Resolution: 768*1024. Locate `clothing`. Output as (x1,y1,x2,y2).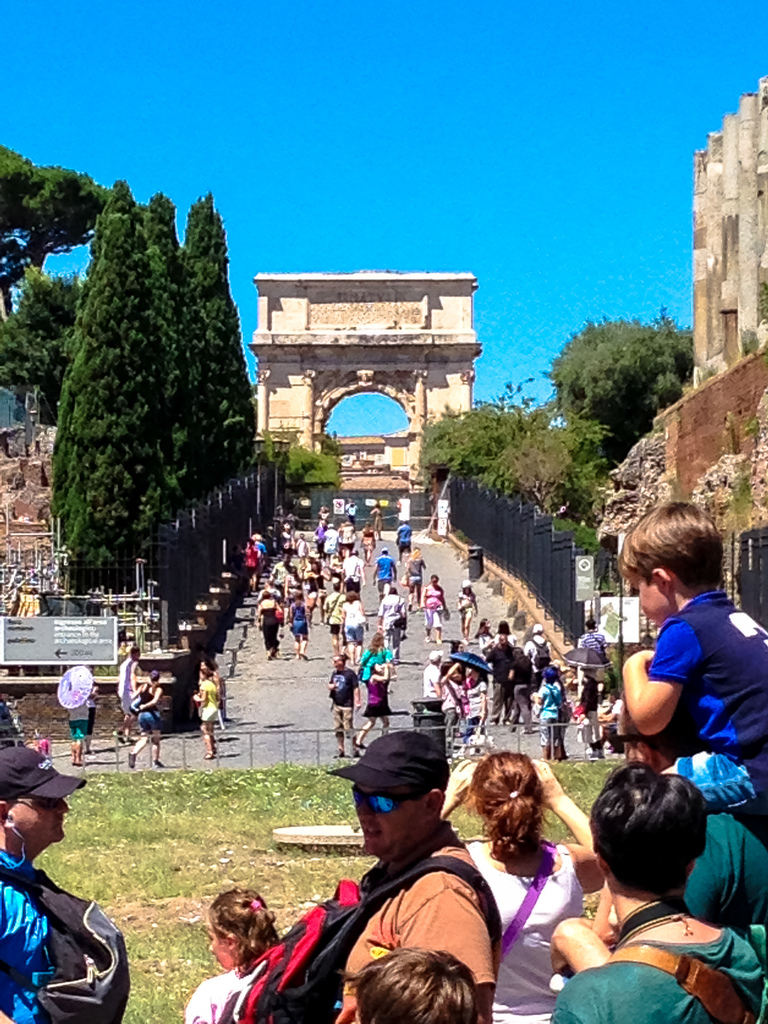
(380,555,394,585).
